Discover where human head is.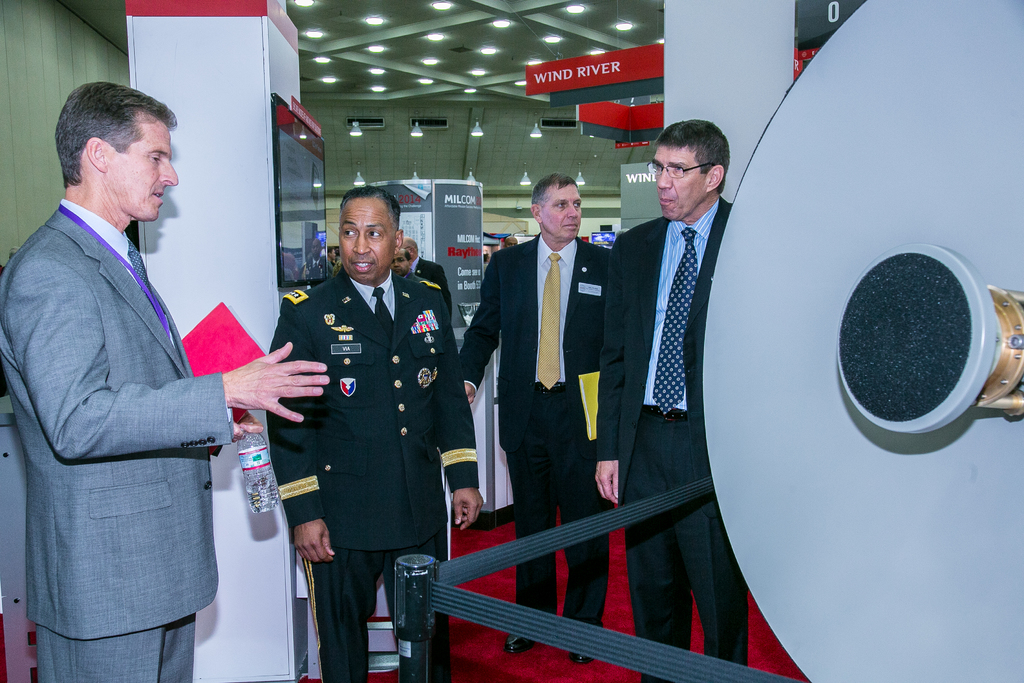
Discovered at left=527, top=171, right=590, bottom=236.
